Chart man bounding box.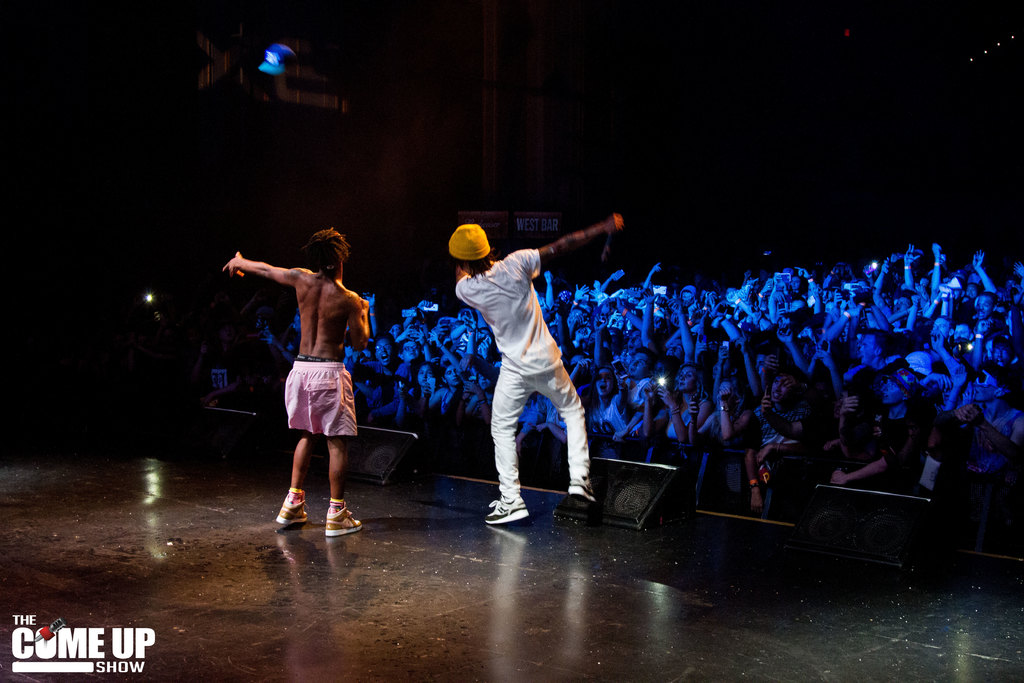
Charted: [454, 219, 621, 529].
